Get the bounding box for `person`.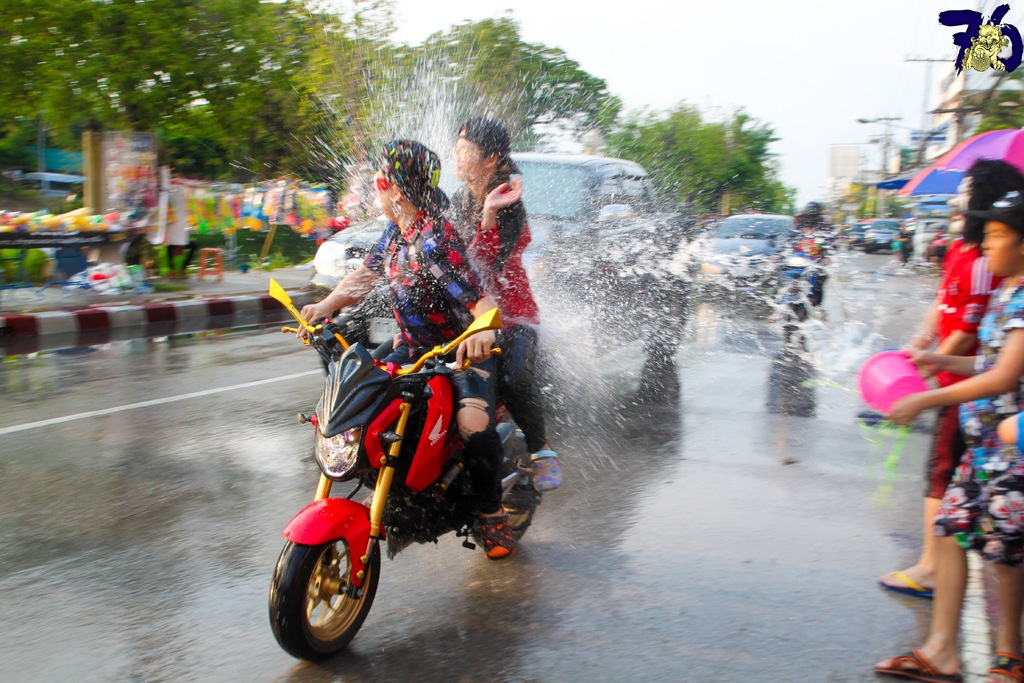
detection(869, 184, 1023, 682).
